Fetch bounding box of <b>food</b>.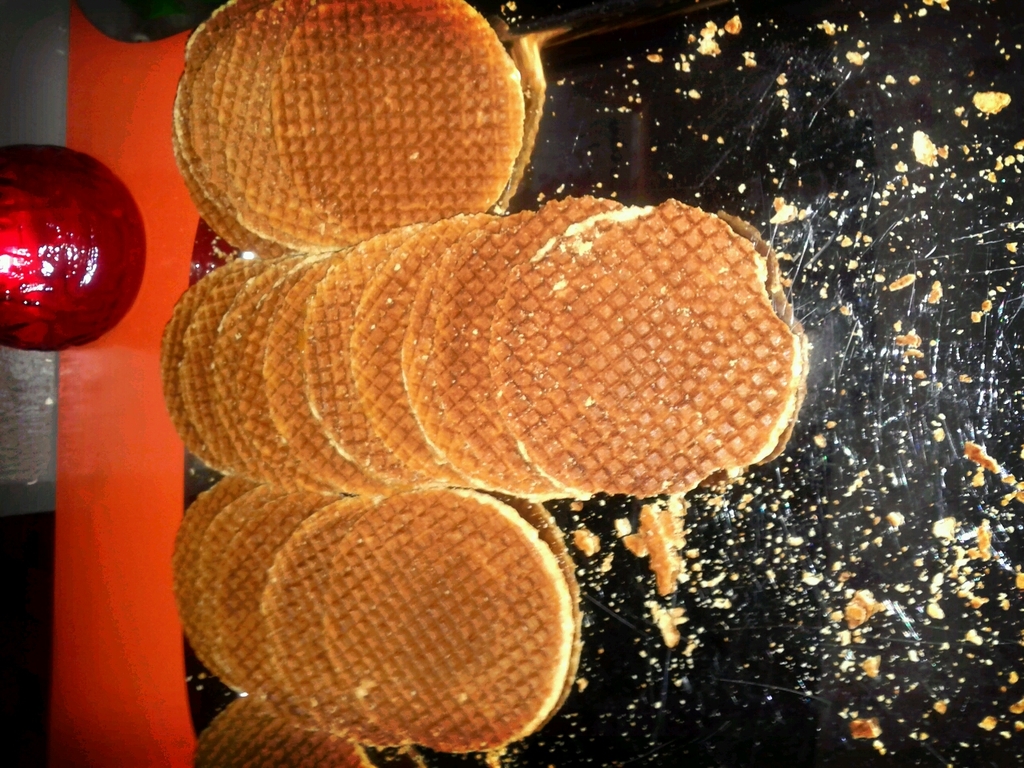
Bbox: <box>191,692,370,767</box>.
